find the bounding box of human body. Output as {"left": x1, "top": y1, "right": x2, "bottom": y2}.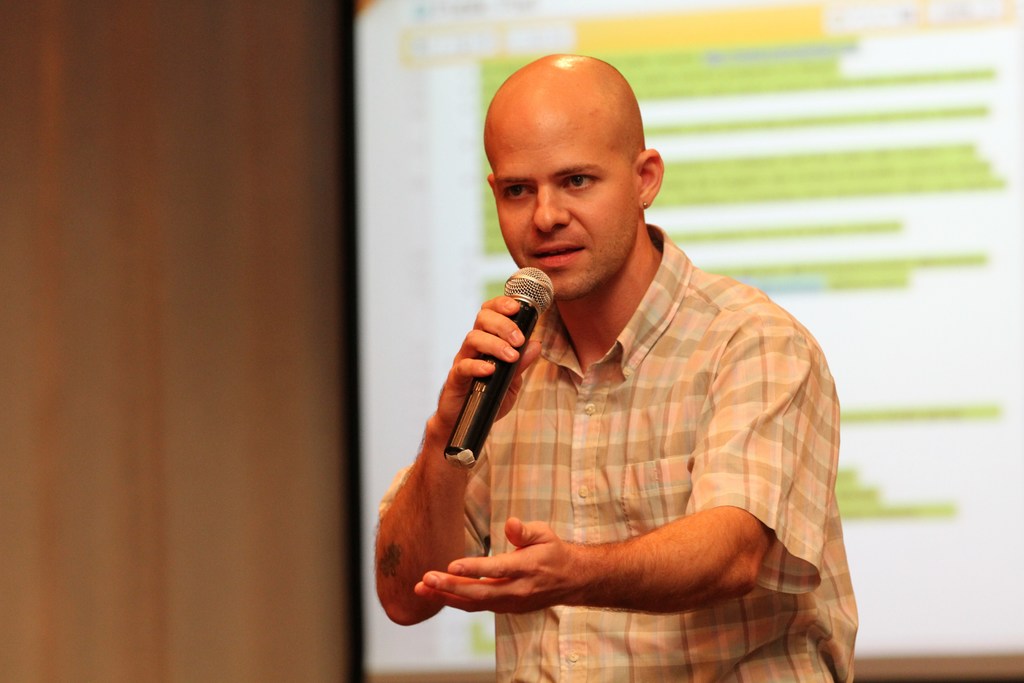
{"left": 371, "top": 115, "right": 875, "bottom": 682}.
